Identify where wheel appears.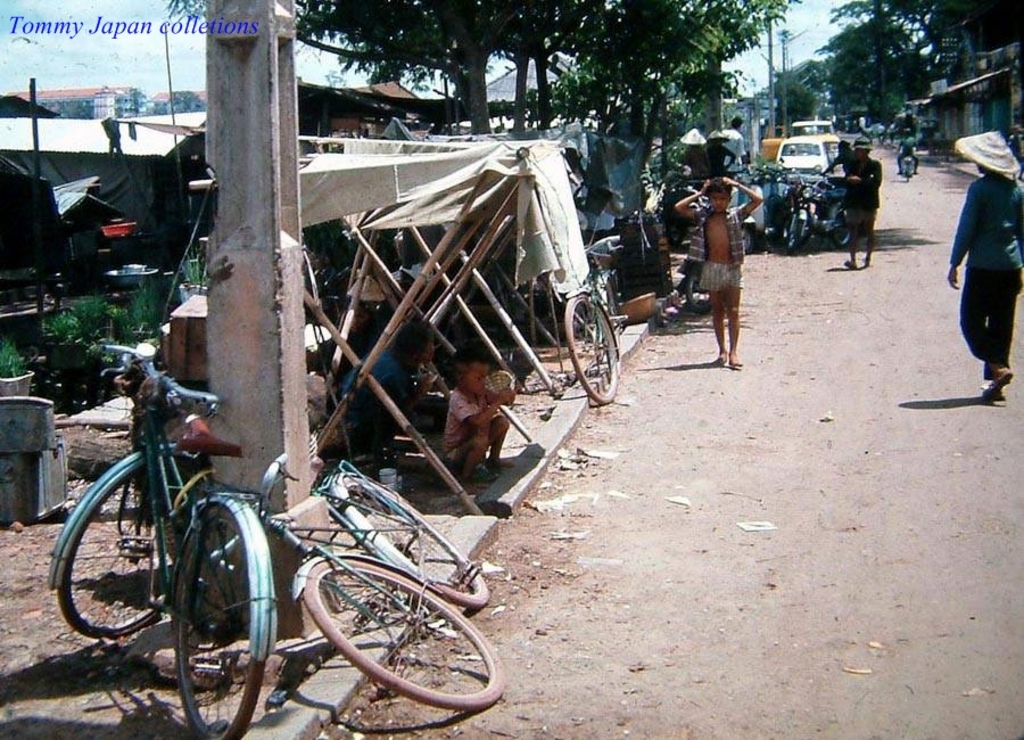
Appears at 341, 475, 486, 602.
